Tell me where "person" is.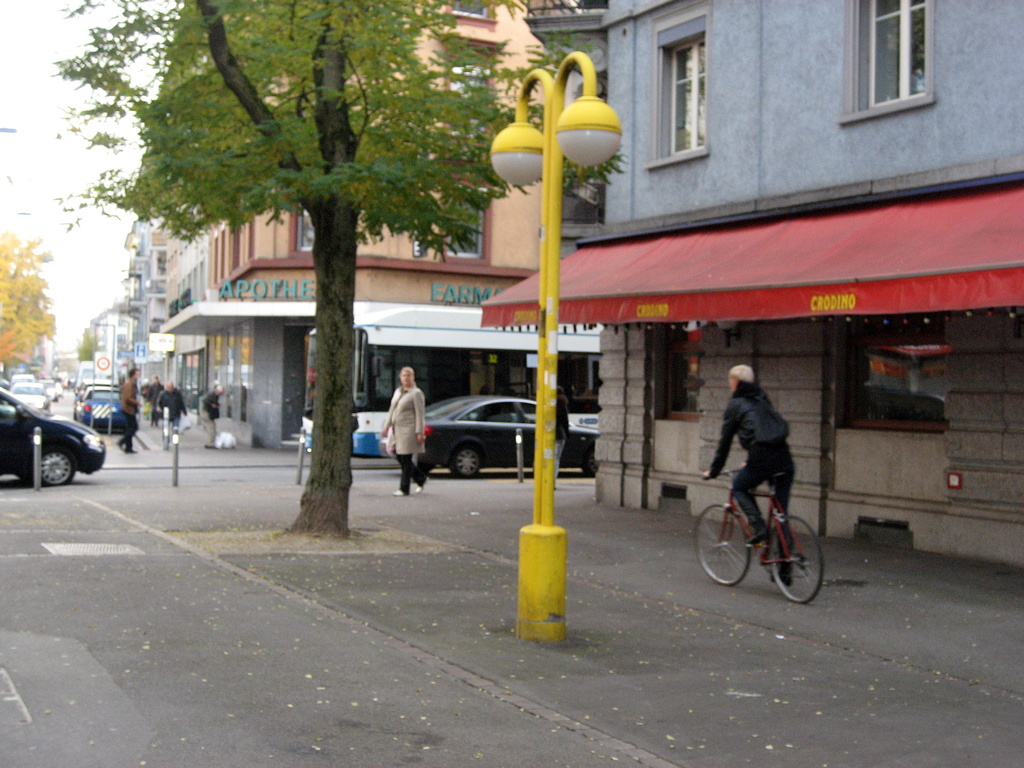
"person" is at 154,380,189,445.
